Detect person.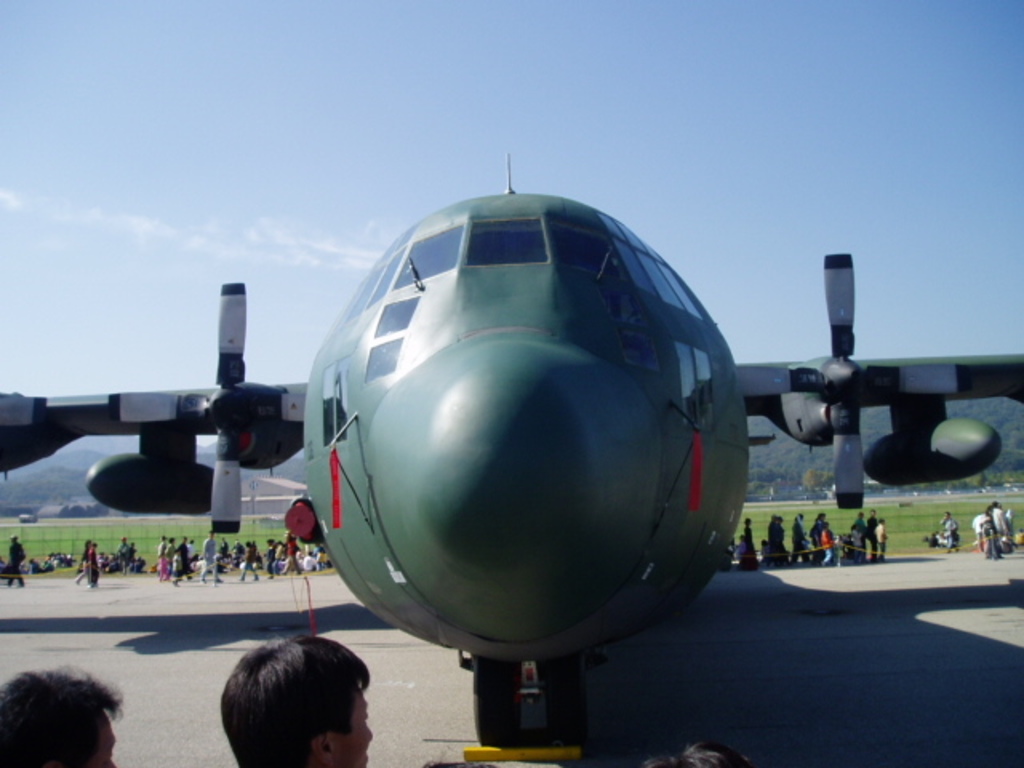
Detected at box(2, 530, 26, 587).
